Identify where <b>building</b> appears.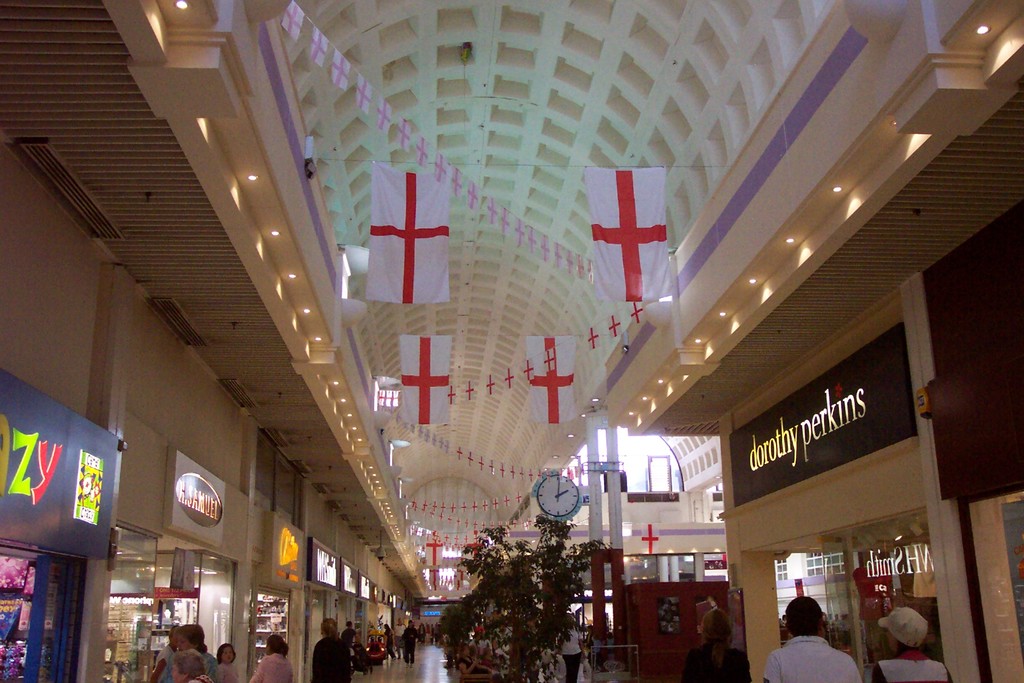
Appears at 0, 0, 1023, 682.
